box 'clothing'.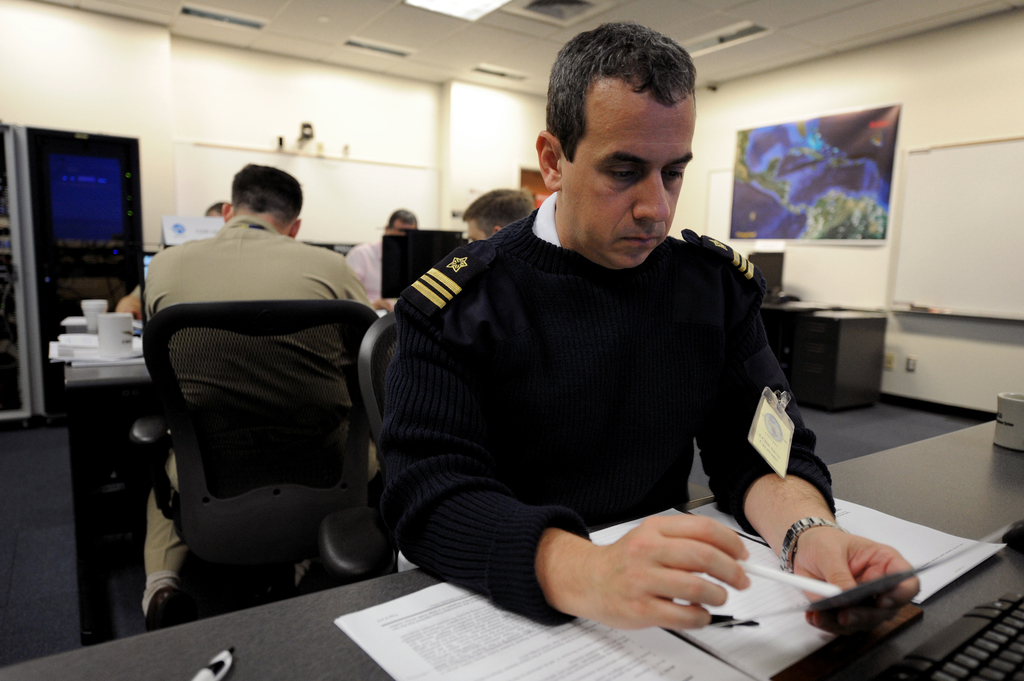
box(388, 164, 818, 629).
